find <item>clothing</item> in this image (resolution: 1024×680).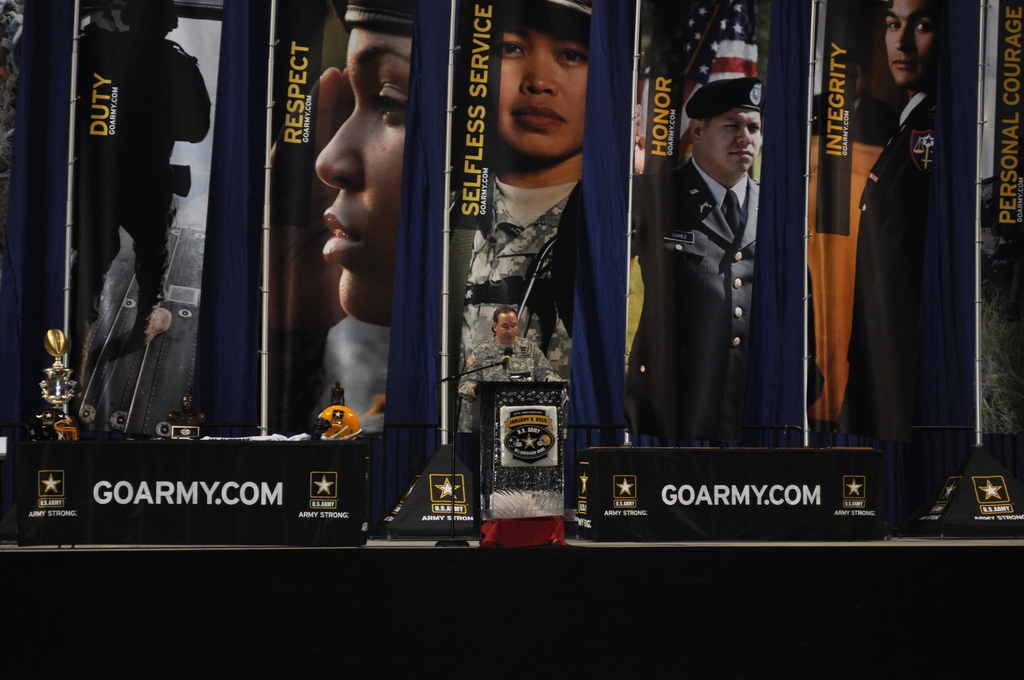
Rect(70, 25, 222, 311).
